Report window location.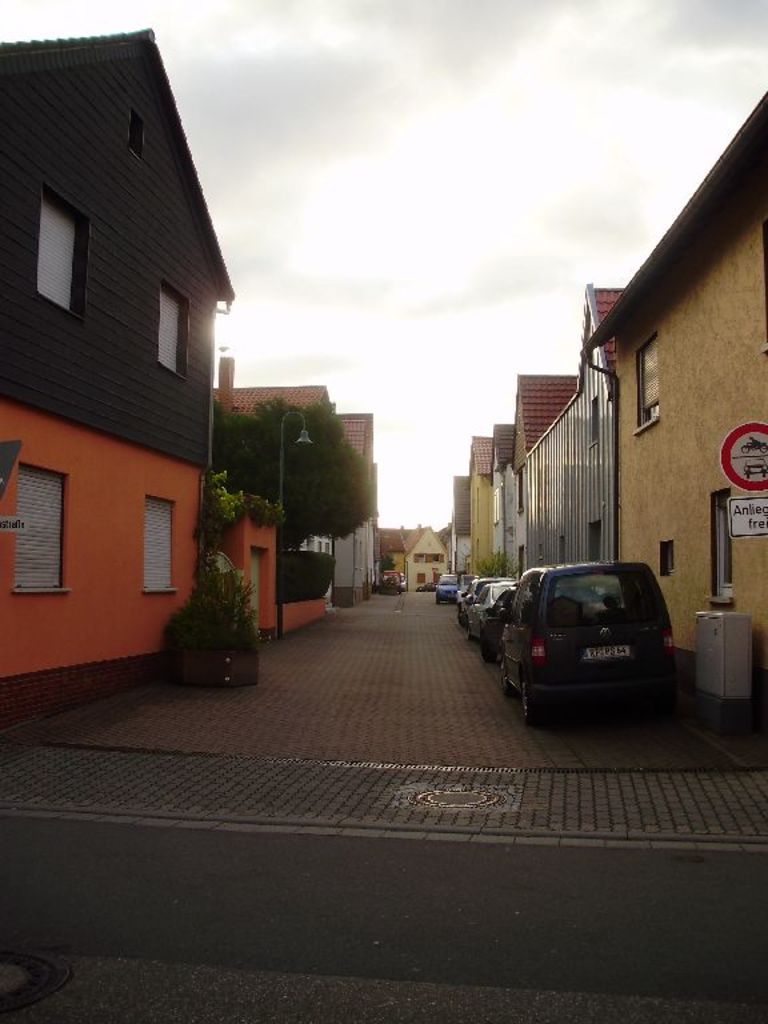
Report: 657 541 673 573.
